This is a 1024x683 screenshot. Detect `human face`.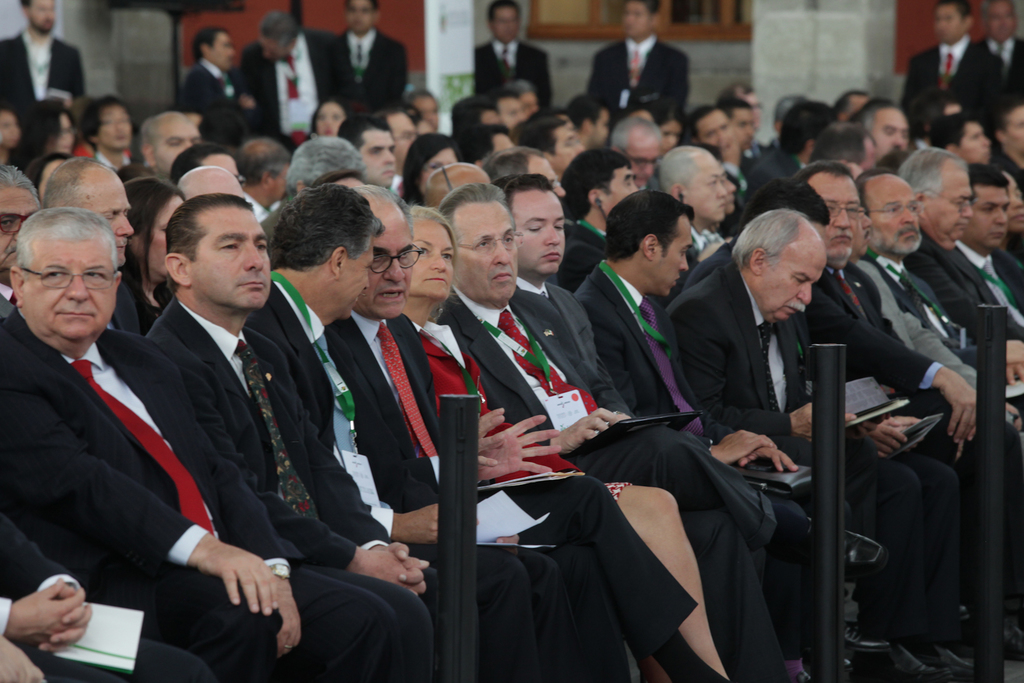
bbox=[924, 165, 972, 243].
